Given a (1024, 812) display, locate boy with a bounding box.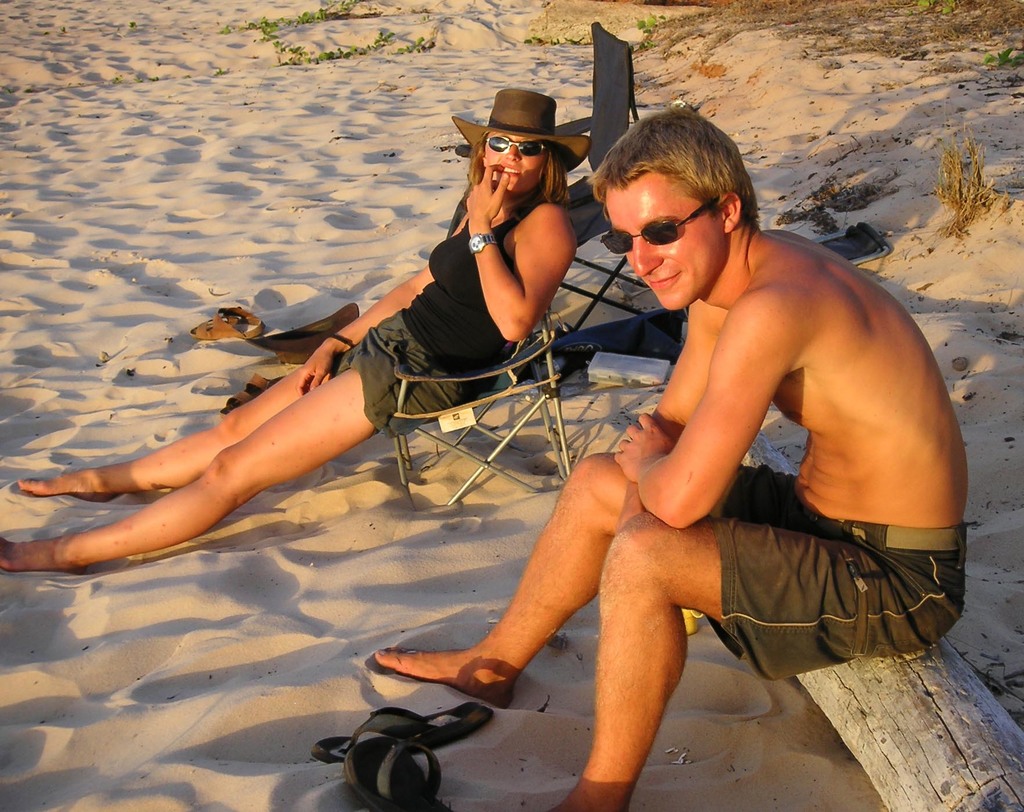
Located: [400, 129, 996, 752].
